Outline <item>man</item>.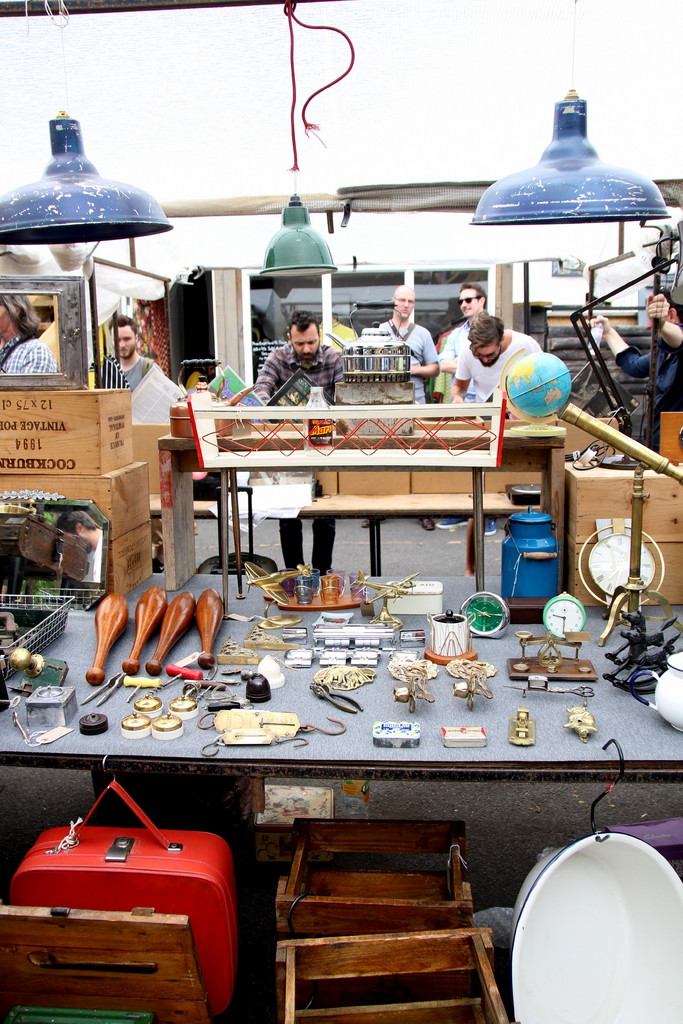
Outline: bbox(443, 307, 549, 426).
